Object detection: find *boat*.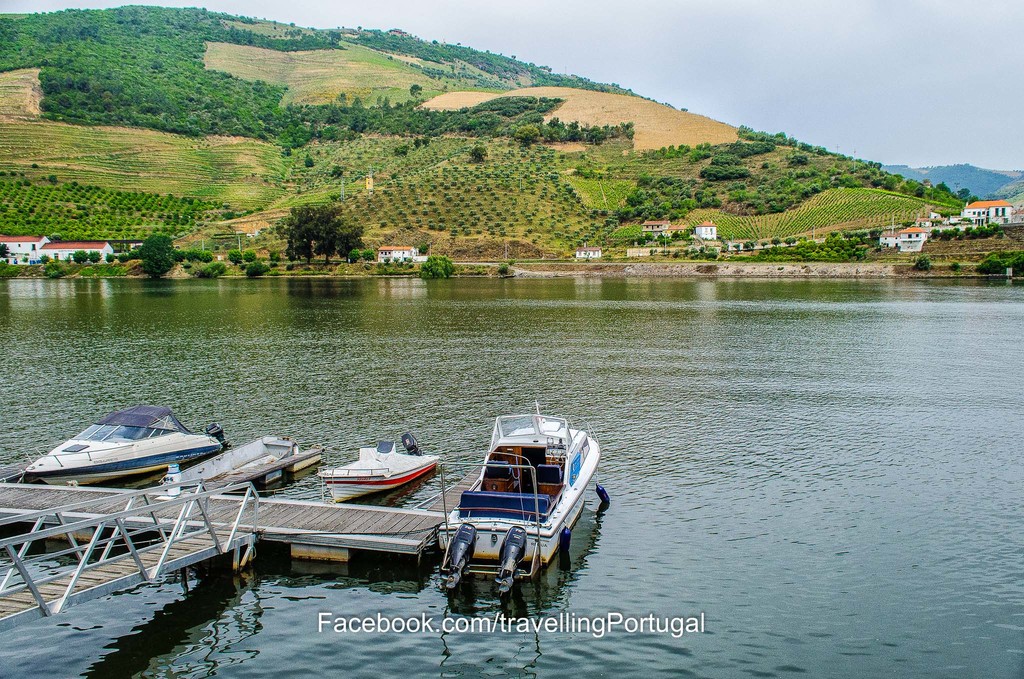
region(147, 429, 324, 495).
